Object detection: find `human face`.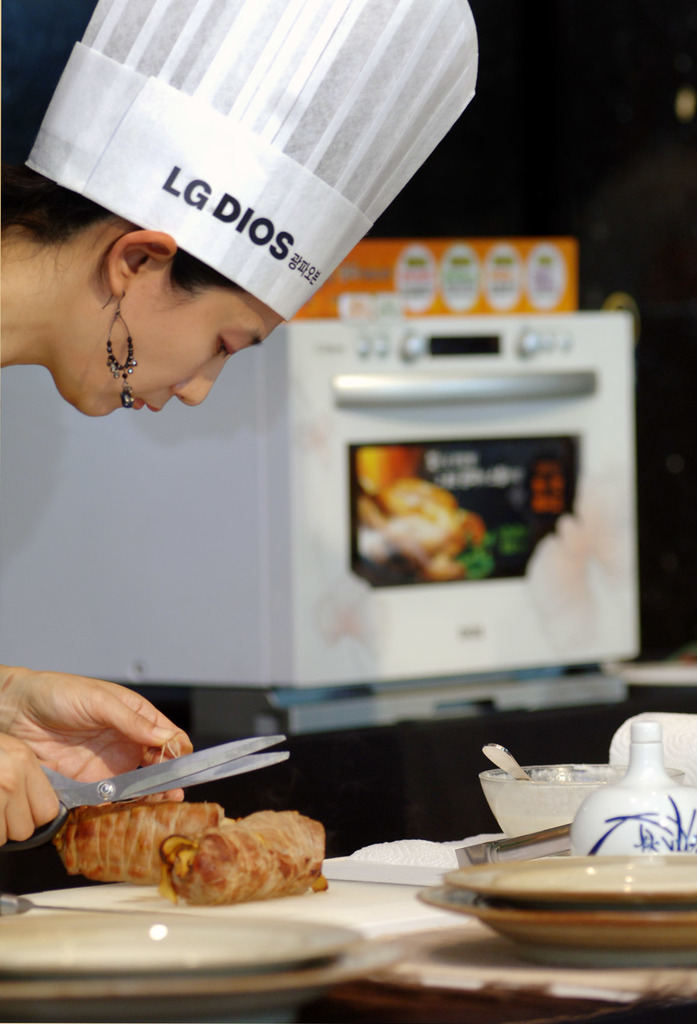
(29,291,281,410).
